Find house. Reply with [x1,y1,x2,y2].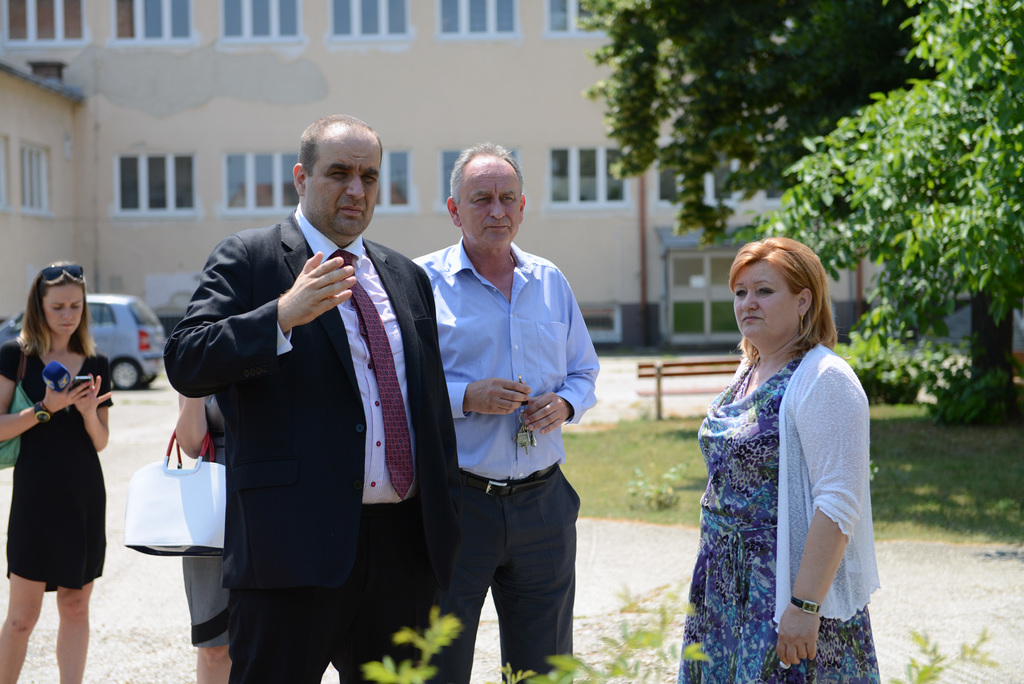
[0,0,1020,379].
